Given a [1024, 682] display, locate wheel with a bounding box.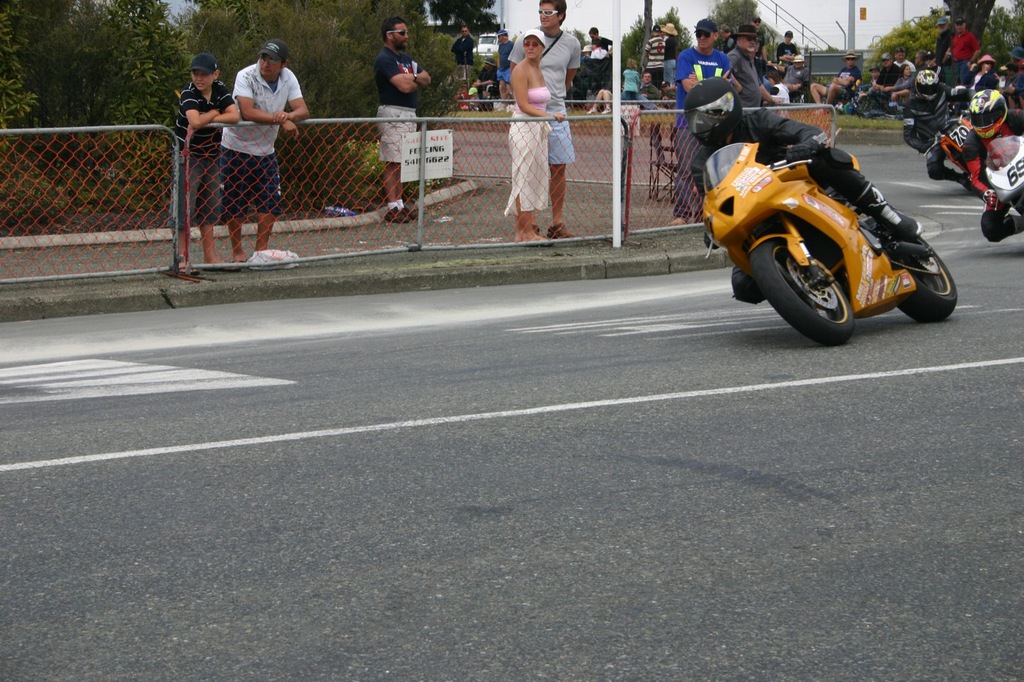
Located: rect(751, 243, 855, 348).
